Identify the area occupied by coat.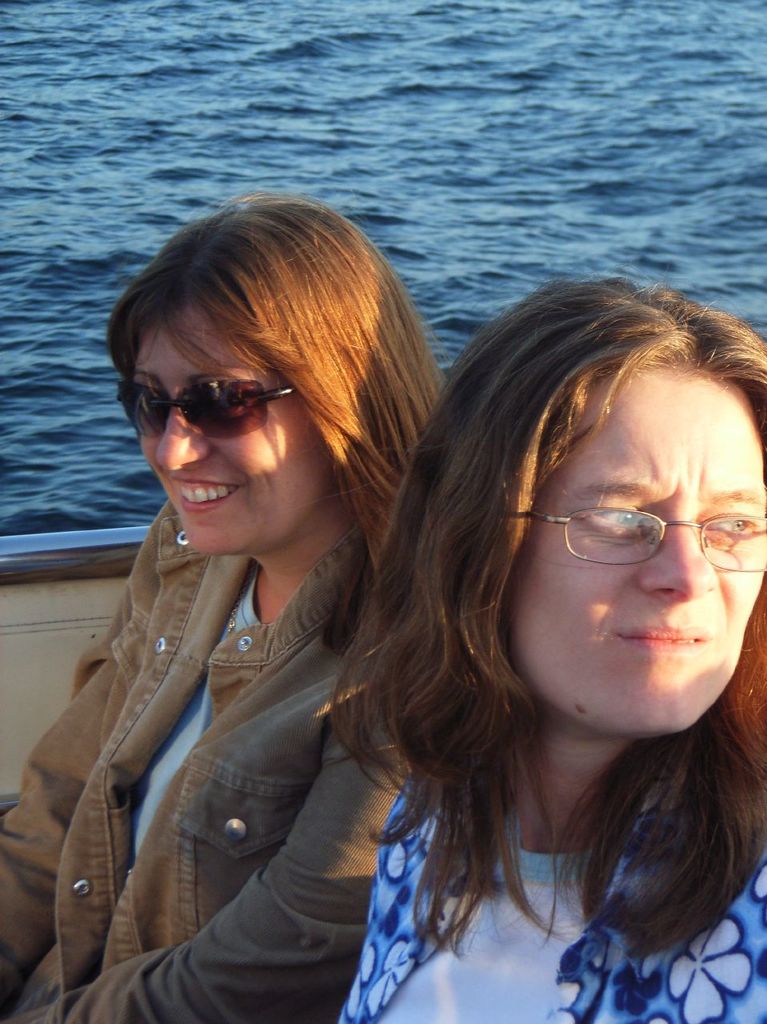
Area: <region>46, 427, 385, 992</region>.
